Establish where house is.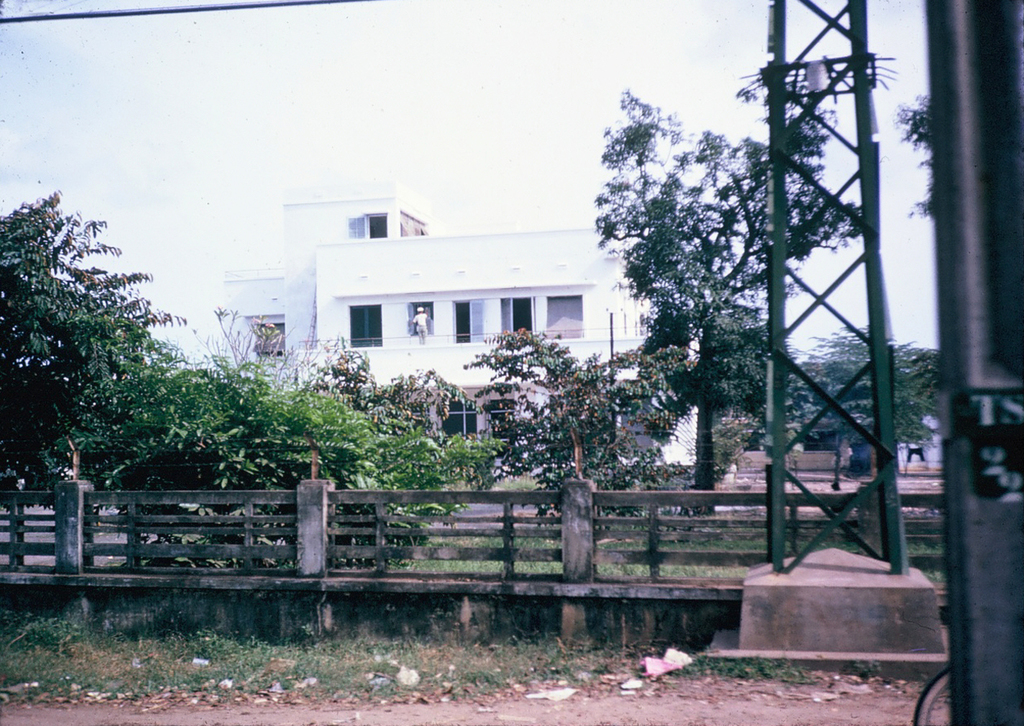
Established at (left=204, top=186, right=711, bottom=481).
